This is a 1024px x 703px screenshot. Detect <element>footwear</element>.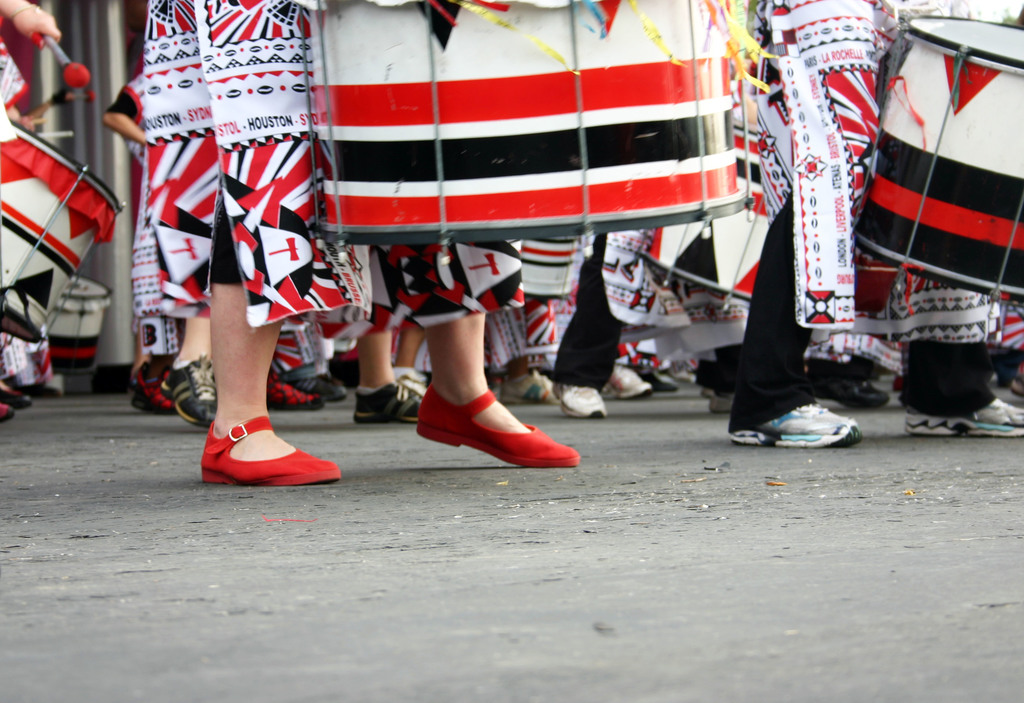
x1=905 y1=396 x2=1023 y2=439.
